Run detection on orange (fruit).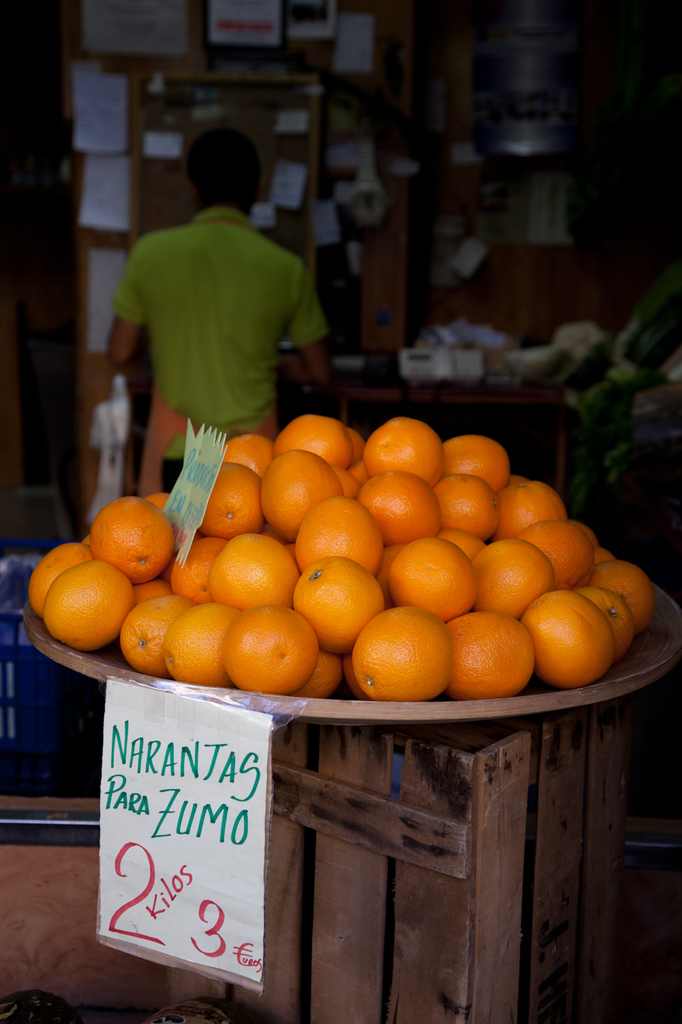
Result: 572/579/644/651.
